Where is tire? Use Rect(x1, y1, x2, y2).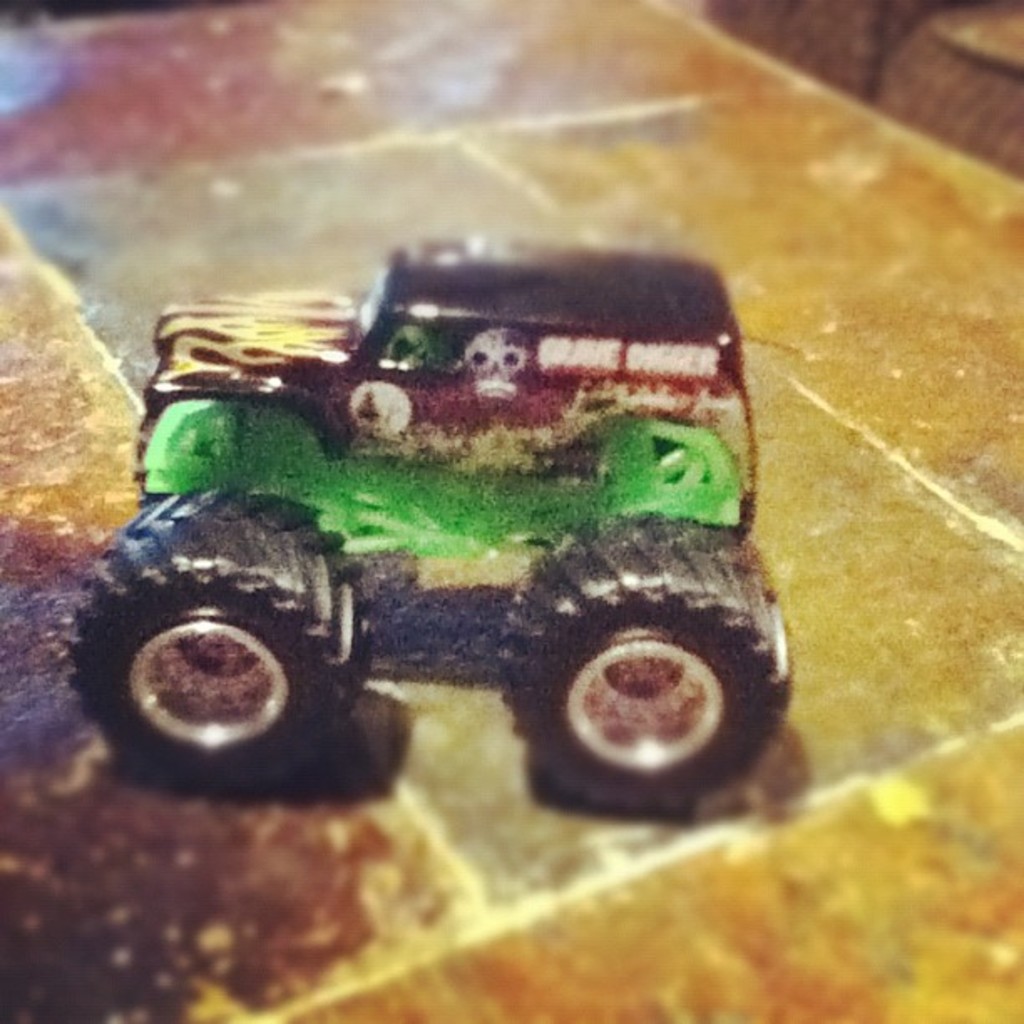
Rect(495, 512, 793, 818).
